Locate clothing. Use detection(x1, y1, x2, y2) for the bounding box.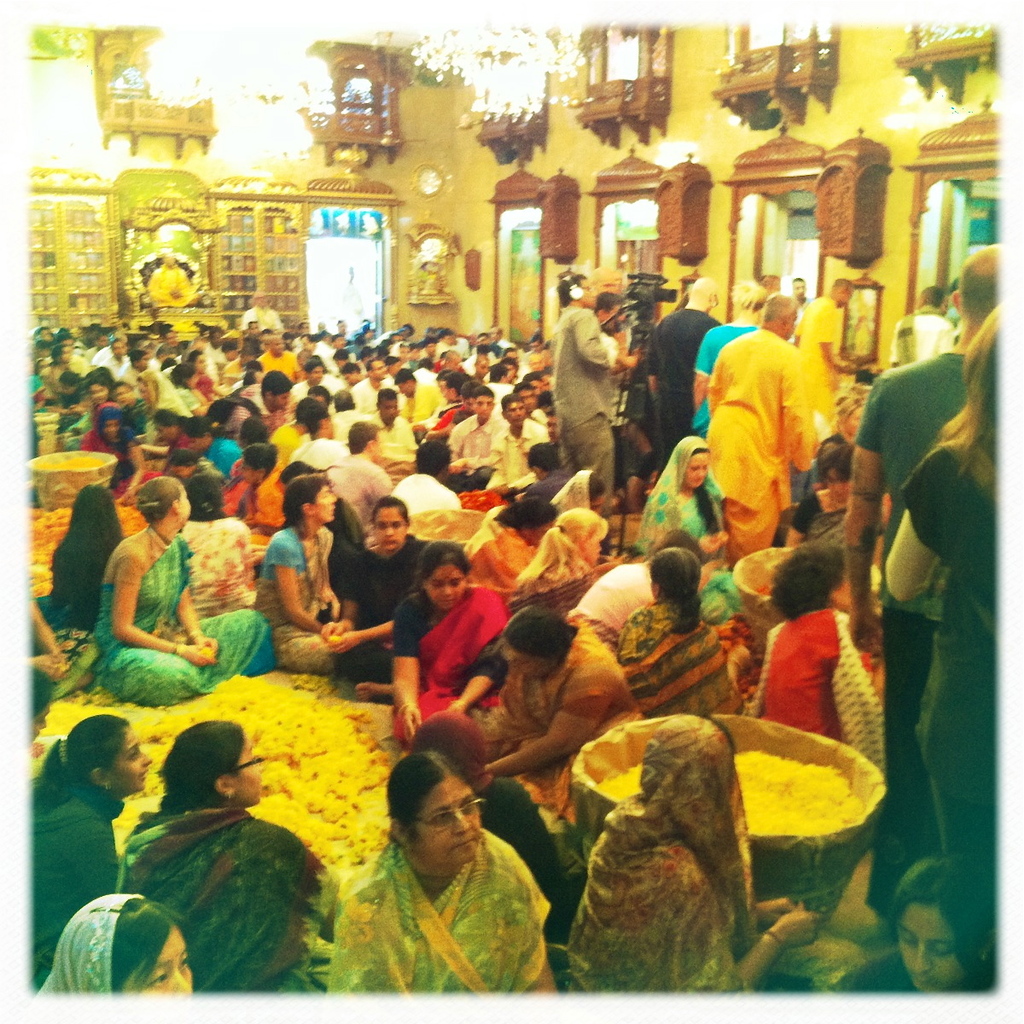
detection(50, 486, 123, 628).
